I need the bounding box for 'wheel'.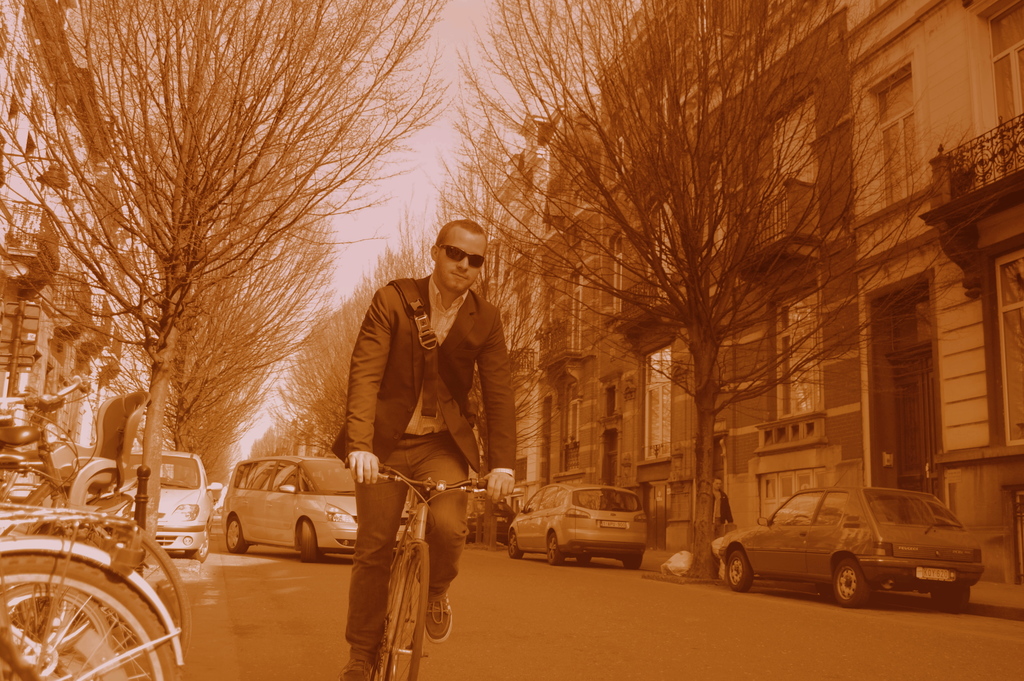
Here it is: BBox(833, 560, 871, 611).
